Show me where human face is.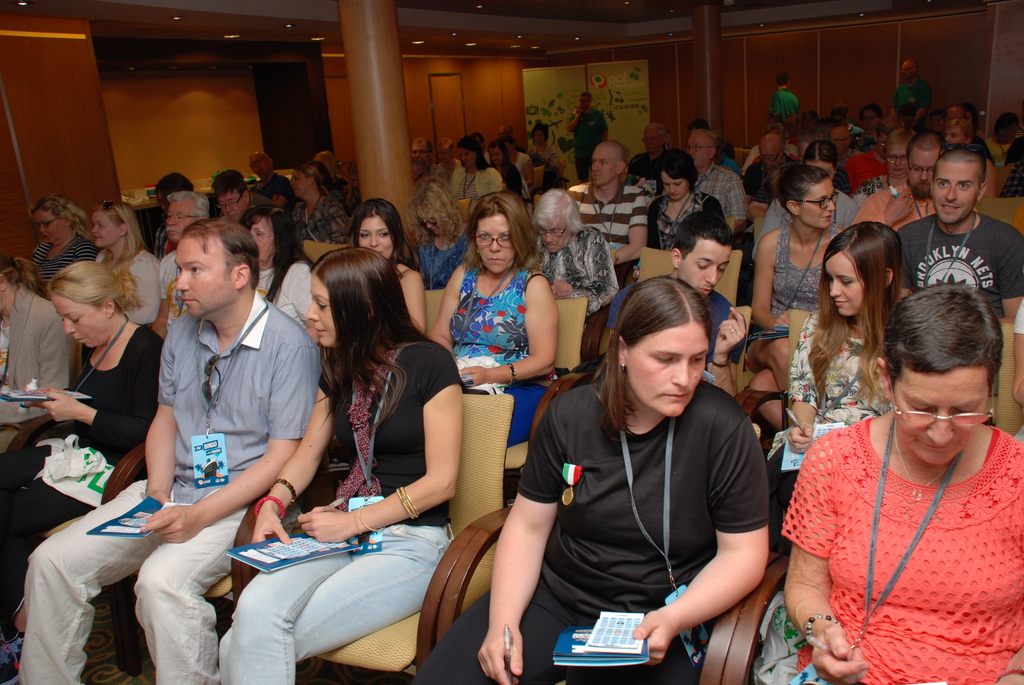
human face is at (216,193,240,221).
